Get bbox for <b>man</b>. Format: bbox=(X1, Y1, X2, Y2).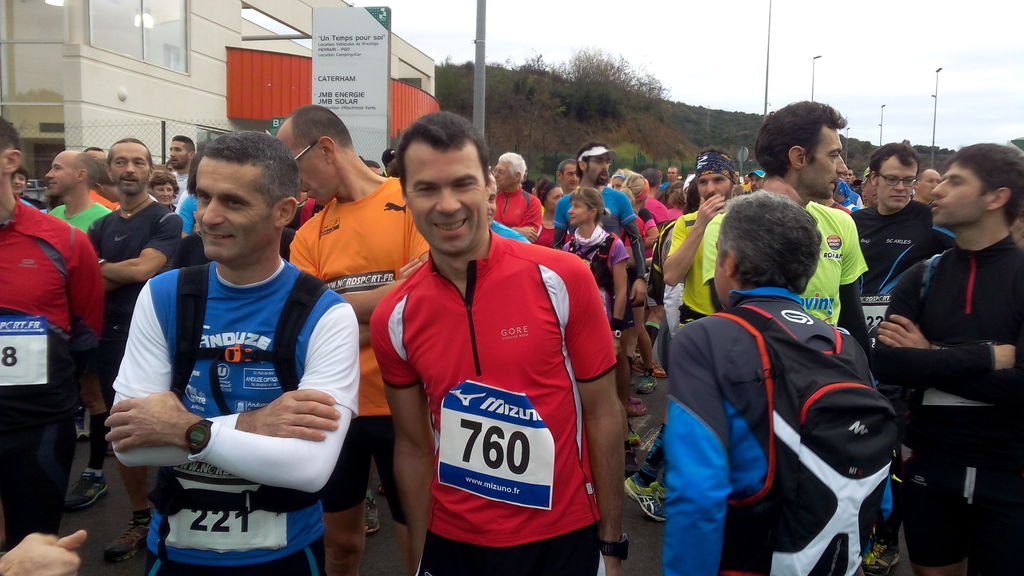
bbox=(747, 168, 767, 192).
